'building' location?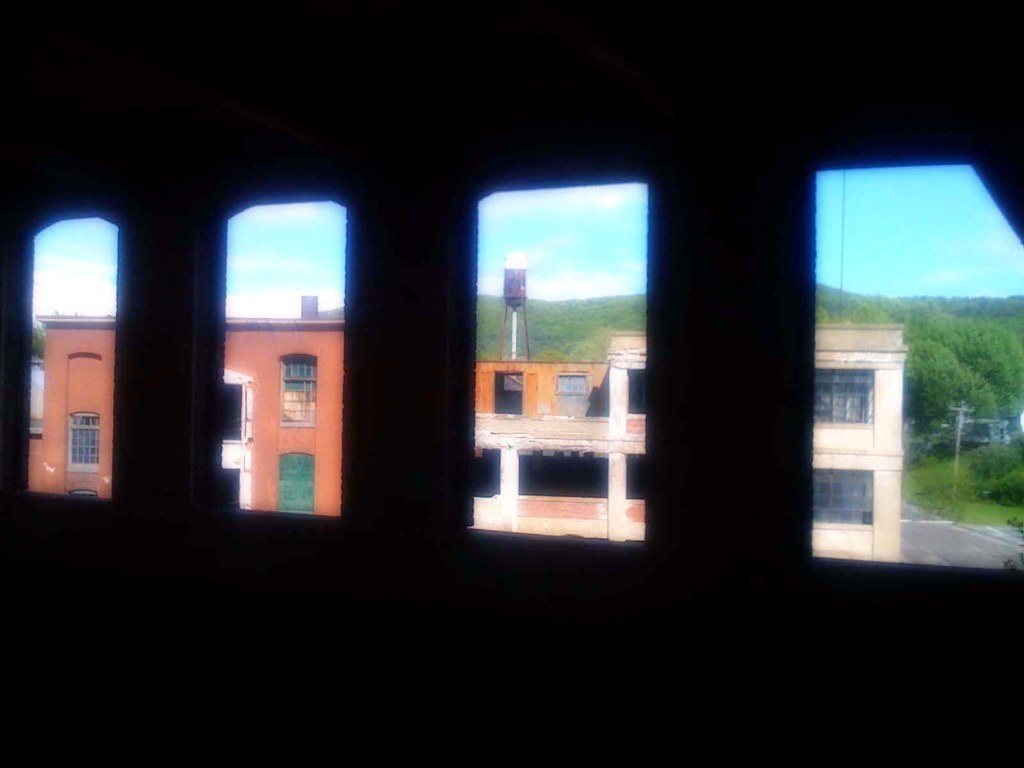
x1=0 y1=0 x2=1023 y2=767
